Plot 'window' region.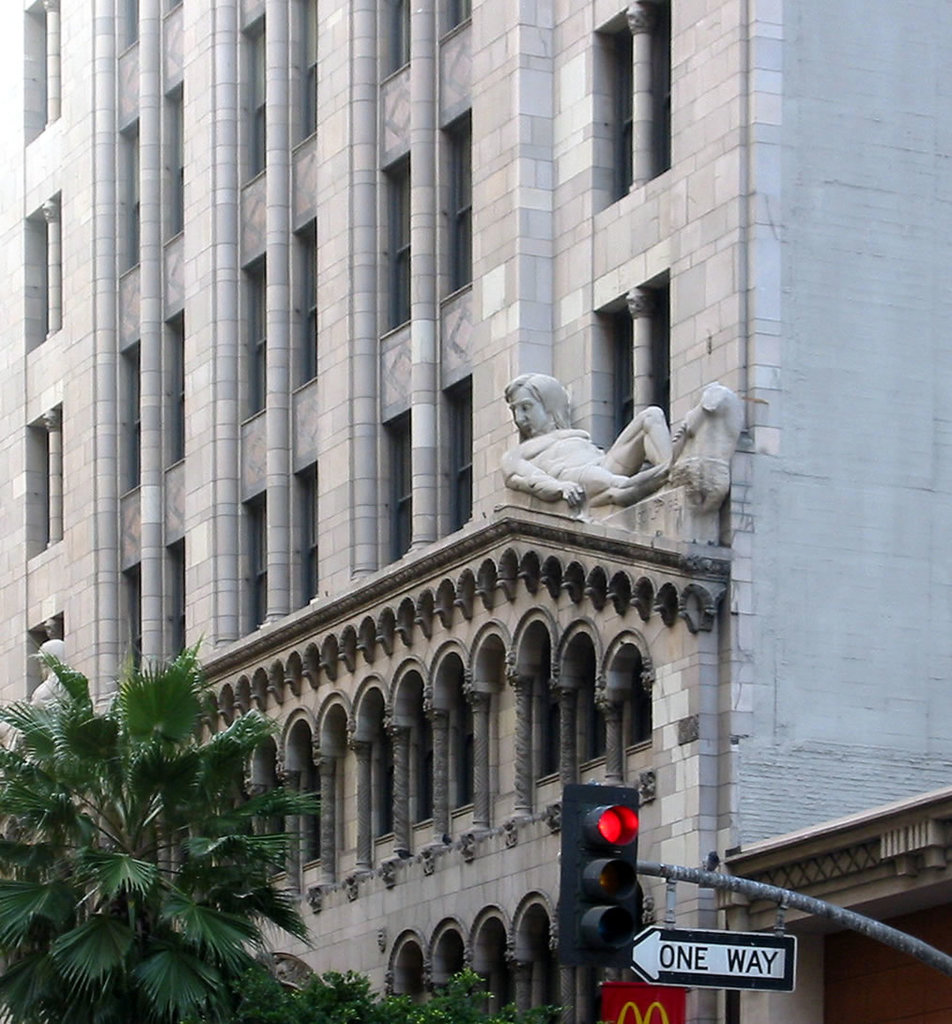
Plotted at <bbox>591, 275, 676, 459</bbox>.
